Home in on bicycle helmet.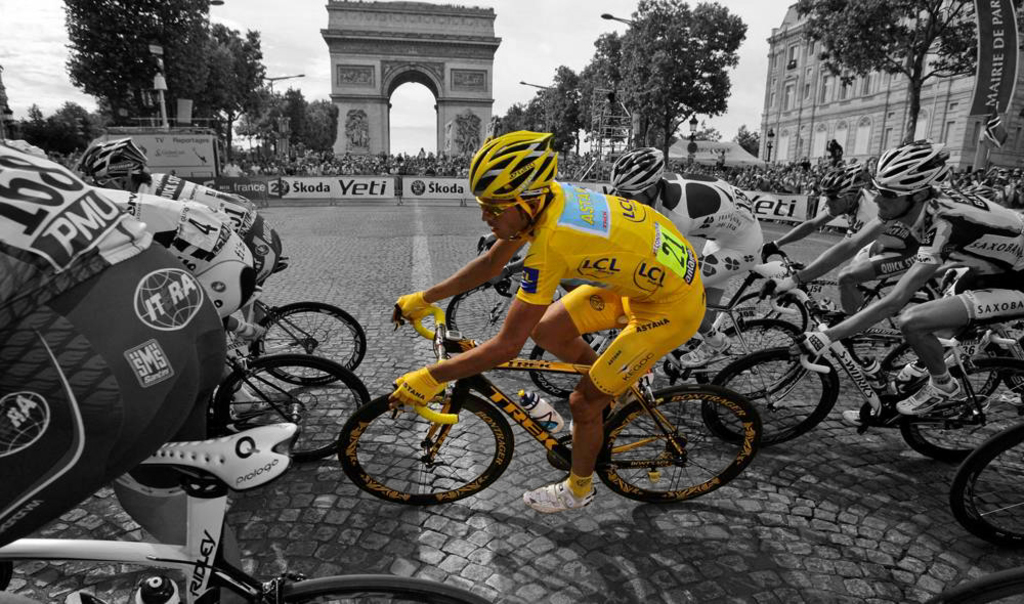
Homed in at 469/129/561/201.
